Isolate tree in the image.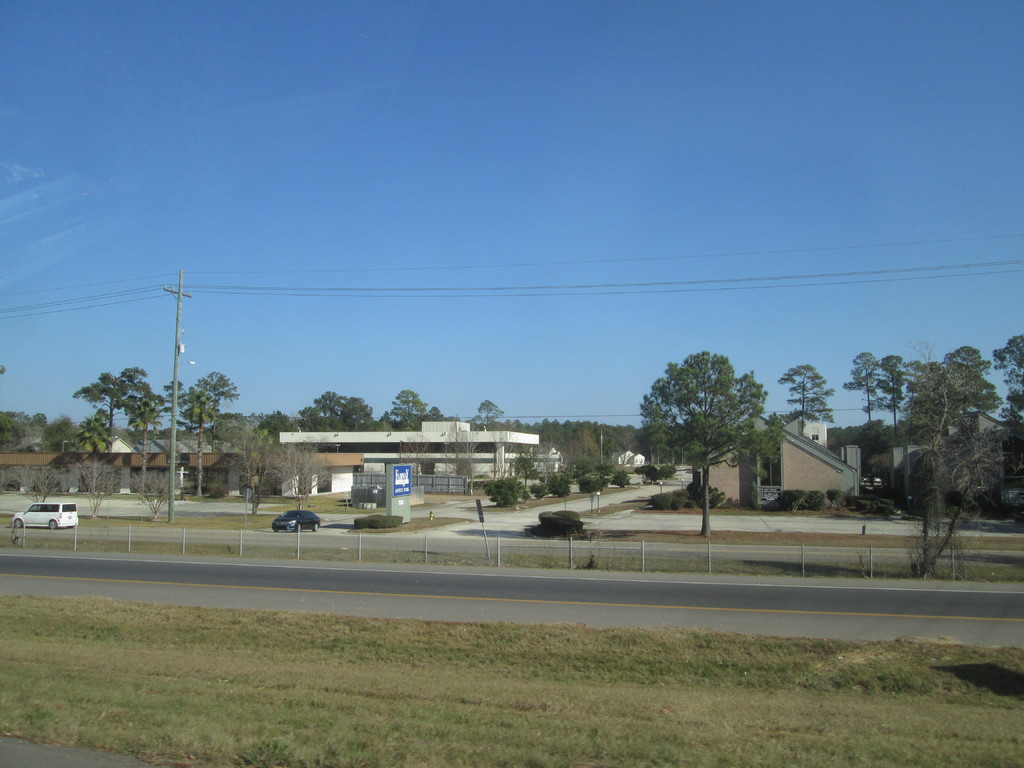
Isolated region: select_region(629, 346, 763, 542).
